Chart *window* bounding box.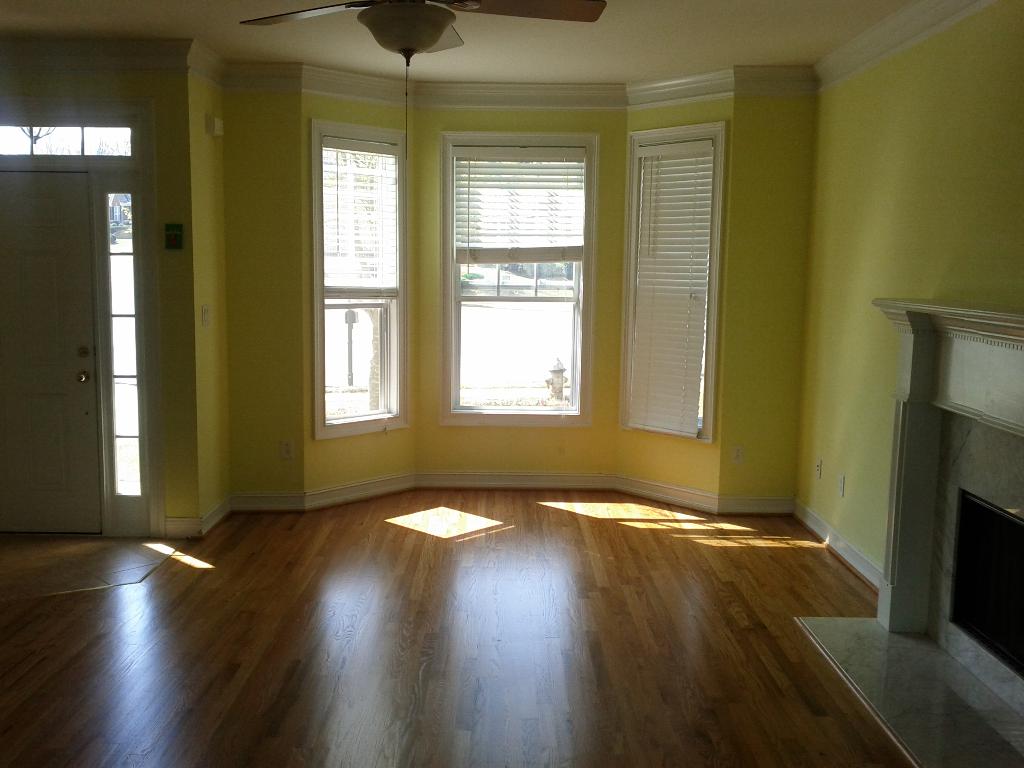
Charted: locate(433, 90, 609, 464).
